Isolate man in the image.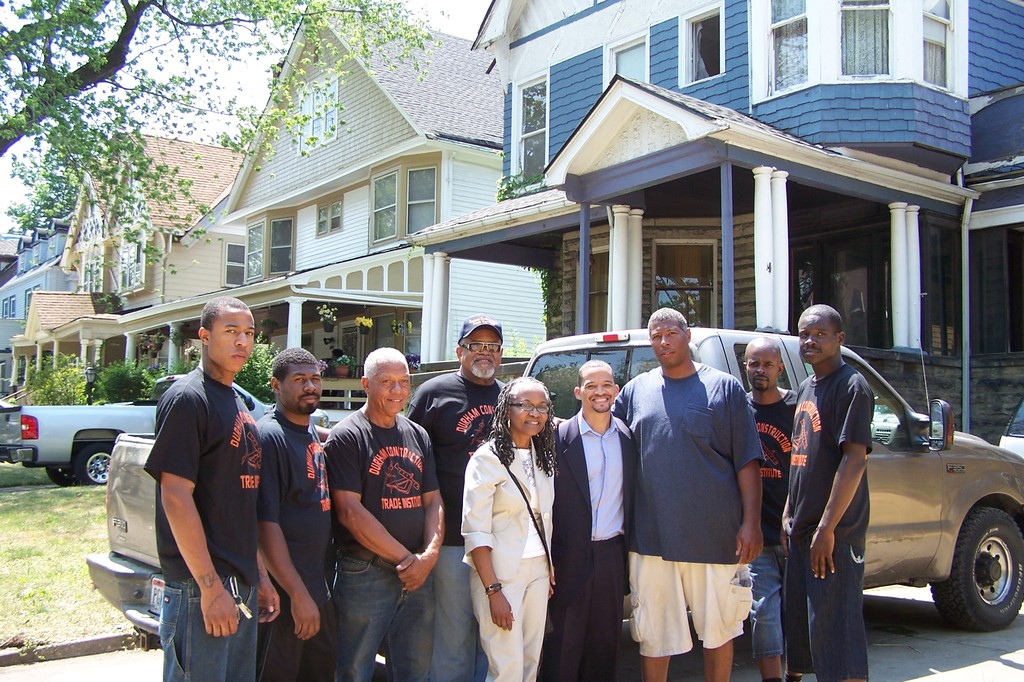
Isolated region: box=[628, 299, 788, 678].
